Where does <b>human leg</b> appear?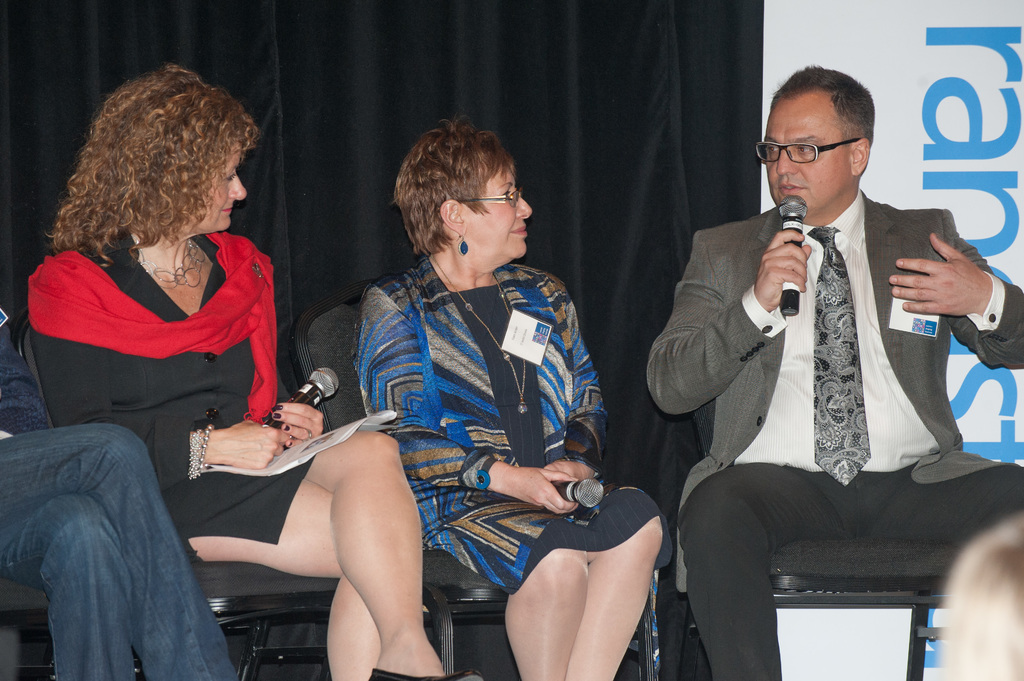
Appears at <bbox>507, 518, 589, 680</bbox>.
